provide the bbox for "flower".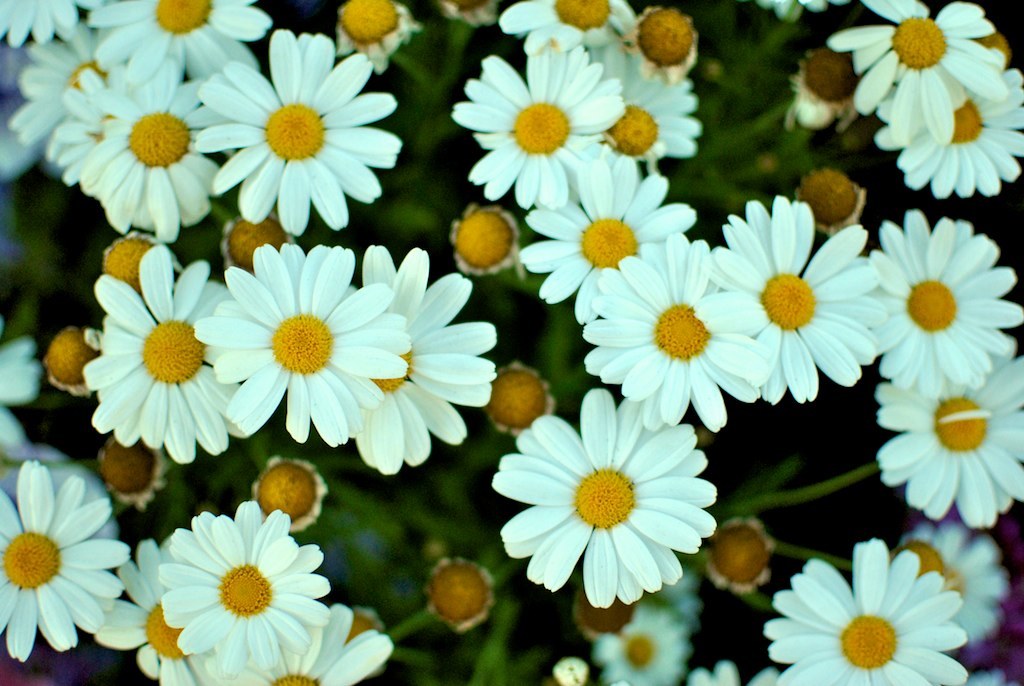
{"left": 0, "top": 327, "right": 41, "bottom": 449}.
